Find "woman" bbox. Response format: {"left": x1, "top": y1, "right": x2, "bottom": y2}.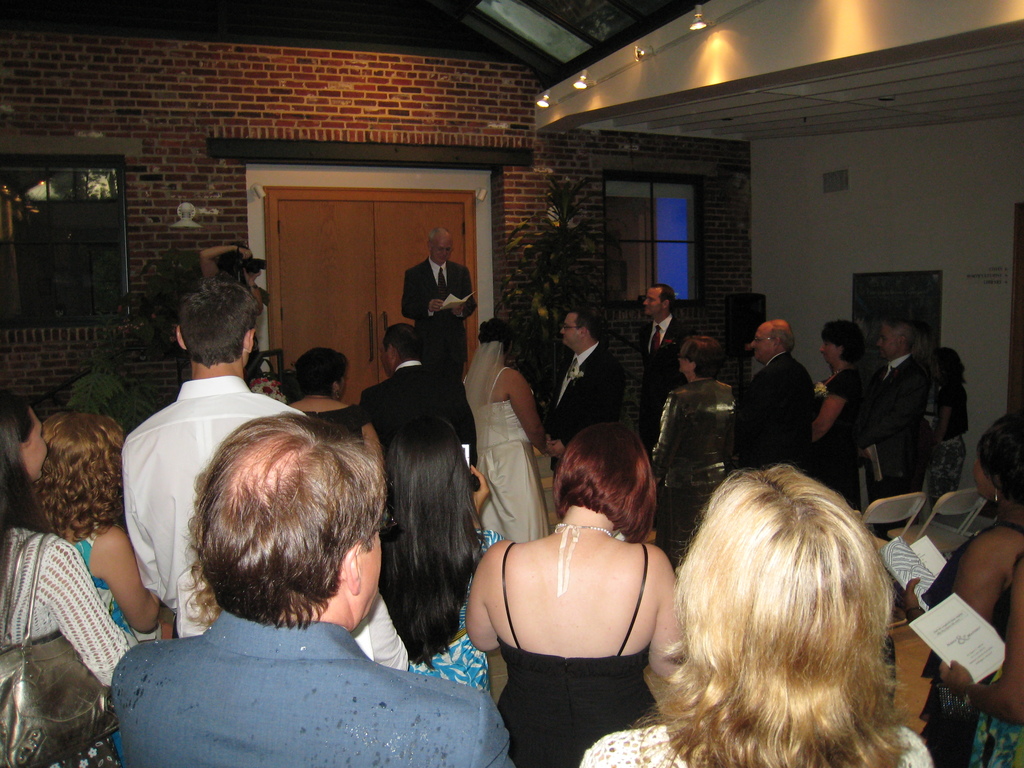
{"left": 281, "top": 347, "right": 387, "bottom": 474}.
